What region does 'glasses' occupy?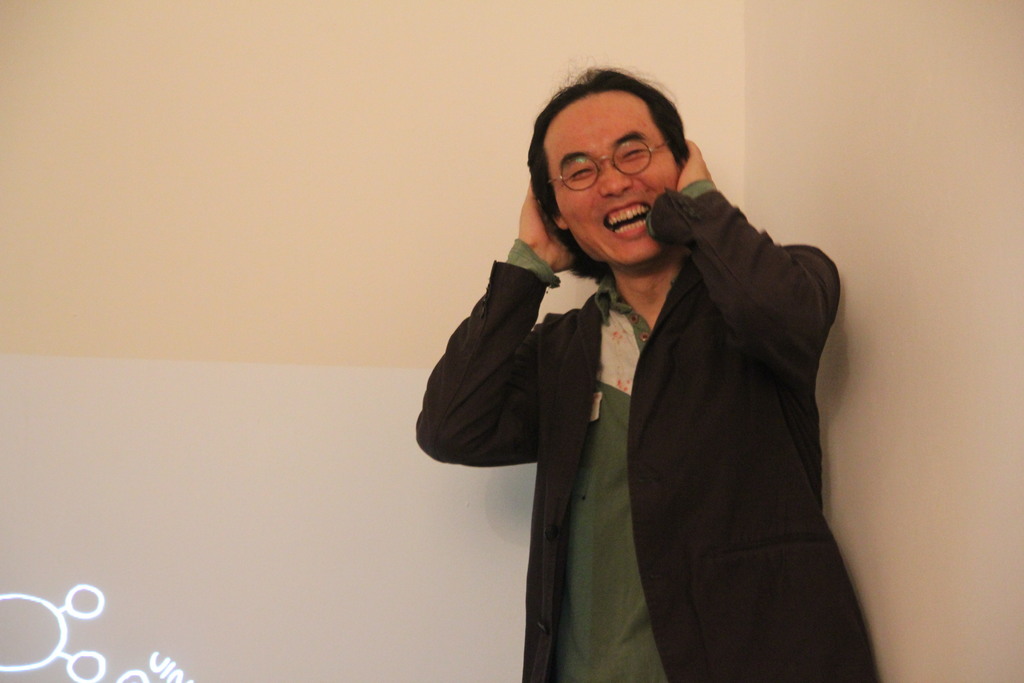
bbox(547, 136, 687, 193).
